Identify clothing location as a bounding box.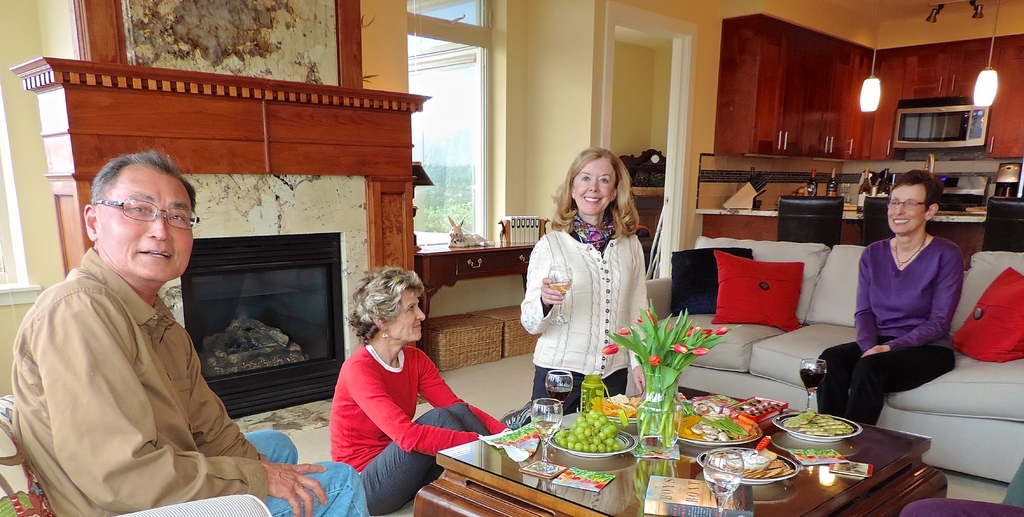
[0,249,372,516].
